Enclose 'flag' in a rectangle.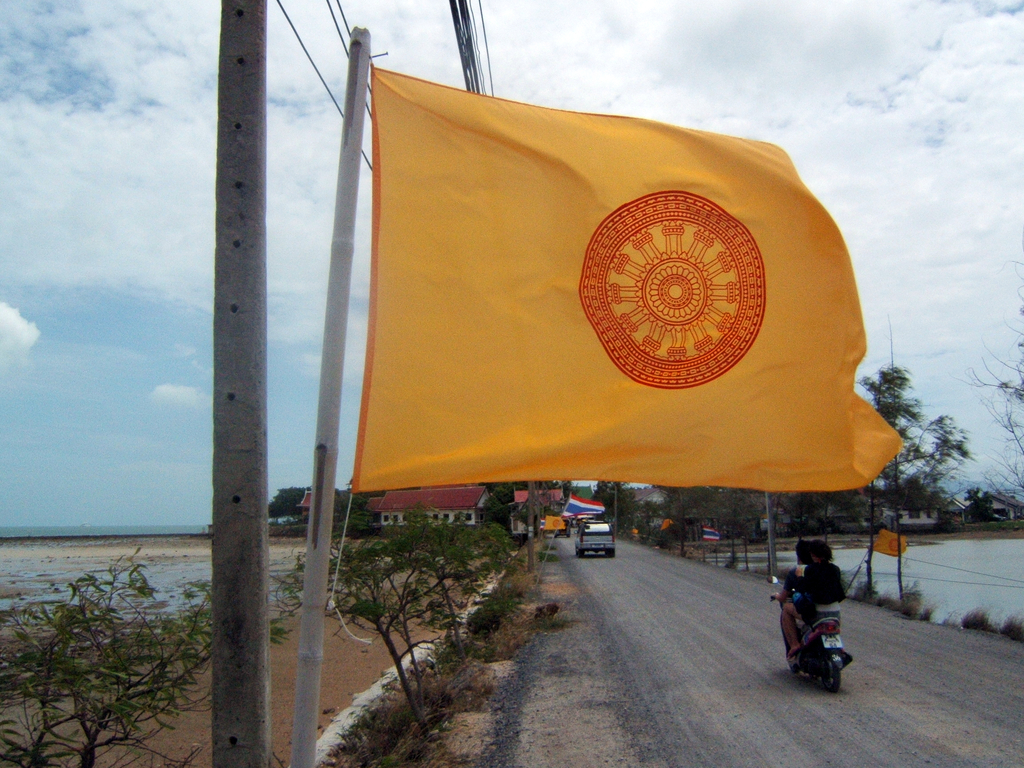
(657, 519, 678, 535).
